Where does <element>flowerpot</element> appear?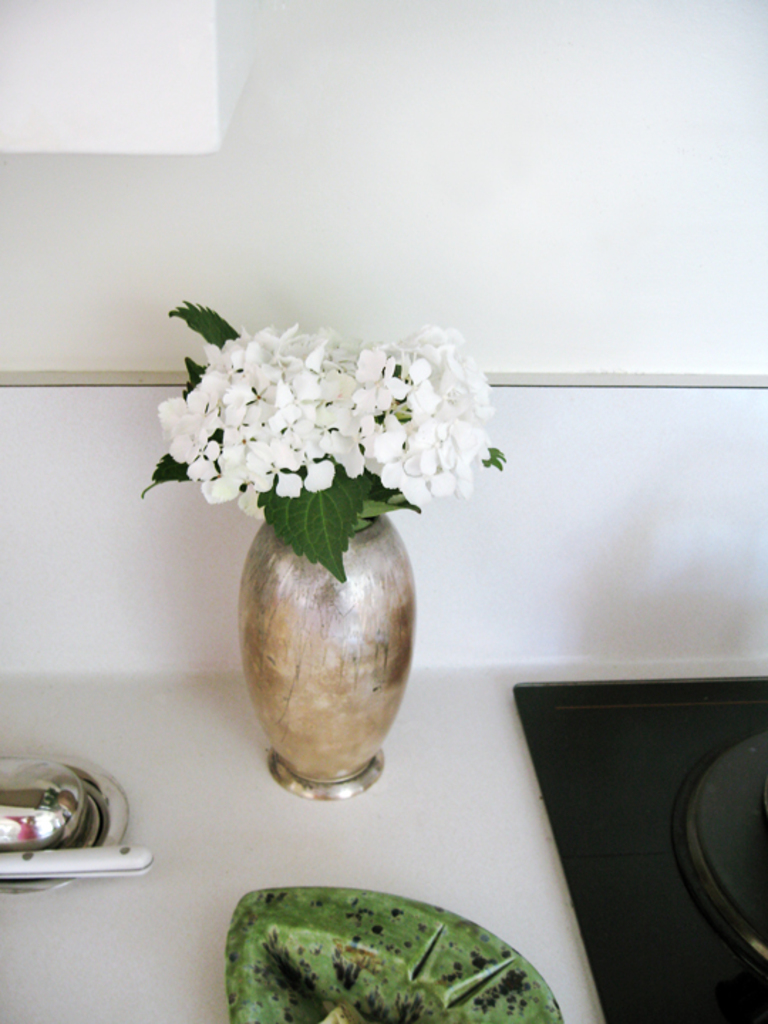
Appears at select_region(186, 363, 469, 815).
